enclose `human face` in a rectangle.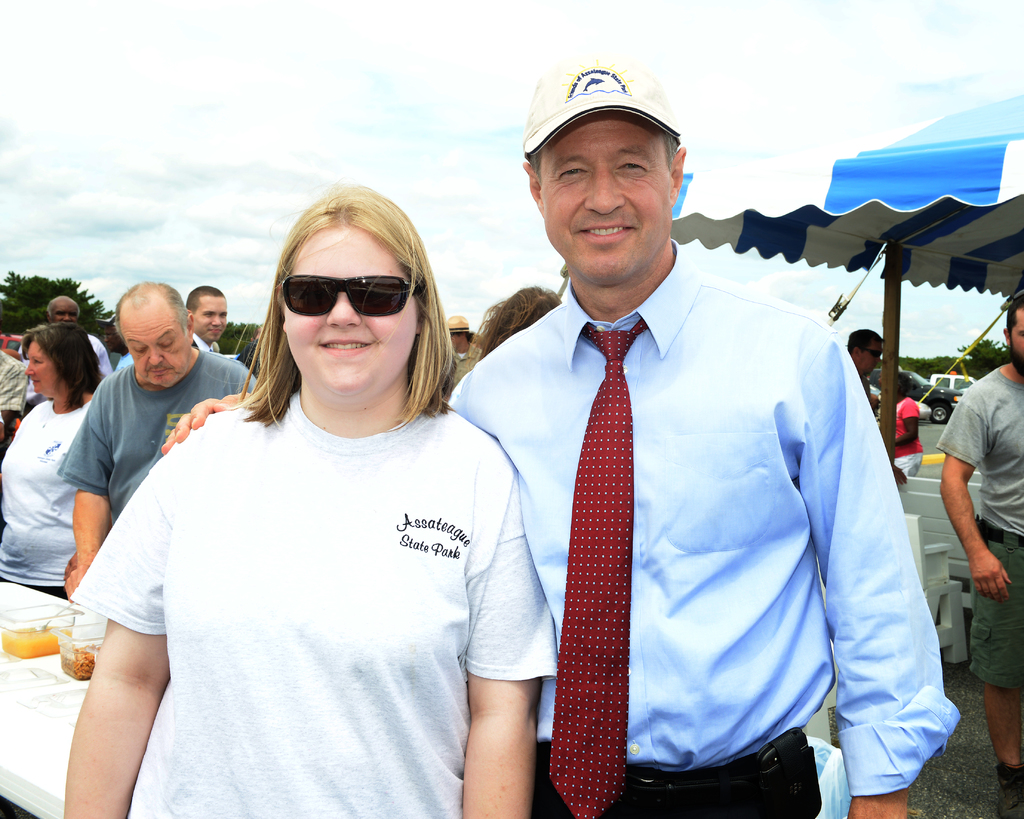
BBox(28, 339, 65, 400).
